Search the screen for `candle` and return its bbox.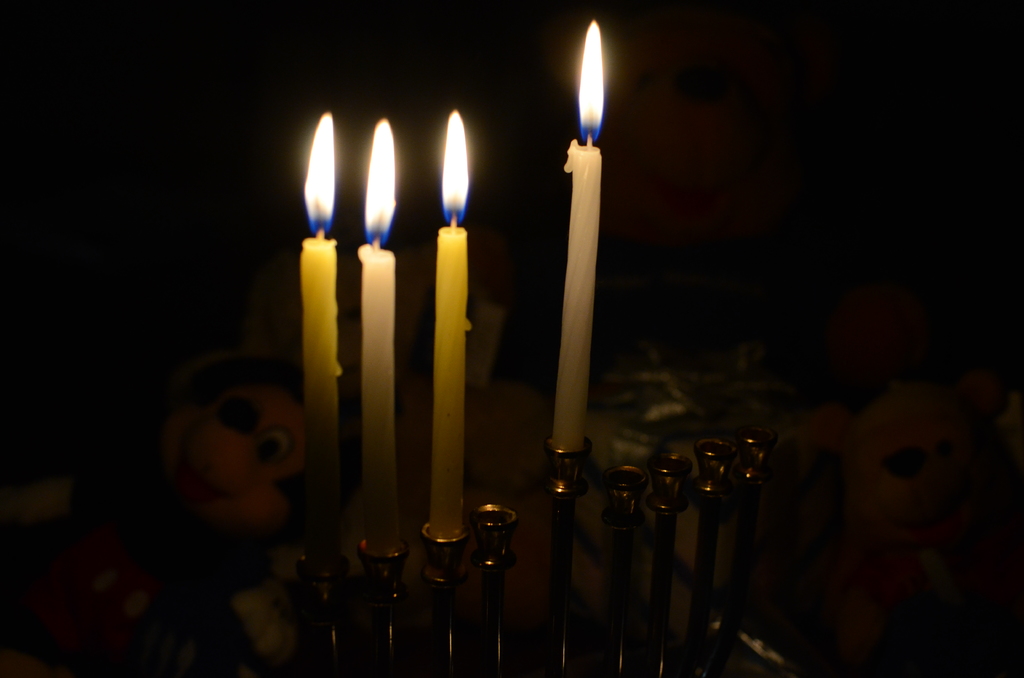
Found: [left=294, top=241, right=343, bottom=502].
